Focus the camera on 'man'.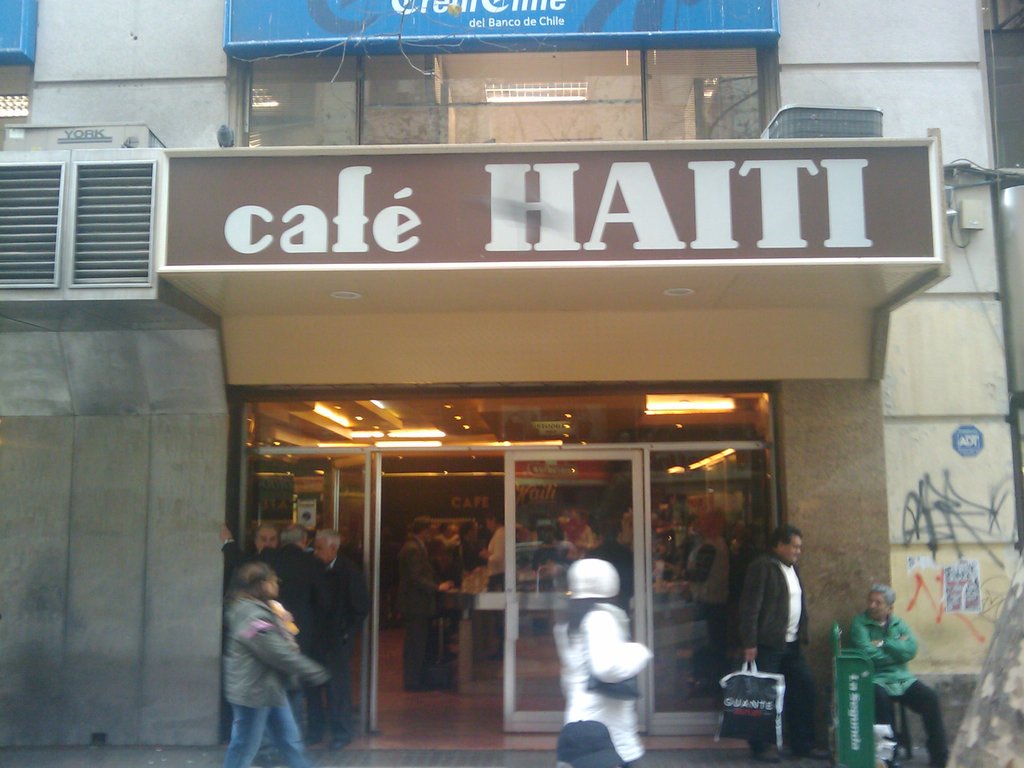
Focus region: (846,584,949,767).
